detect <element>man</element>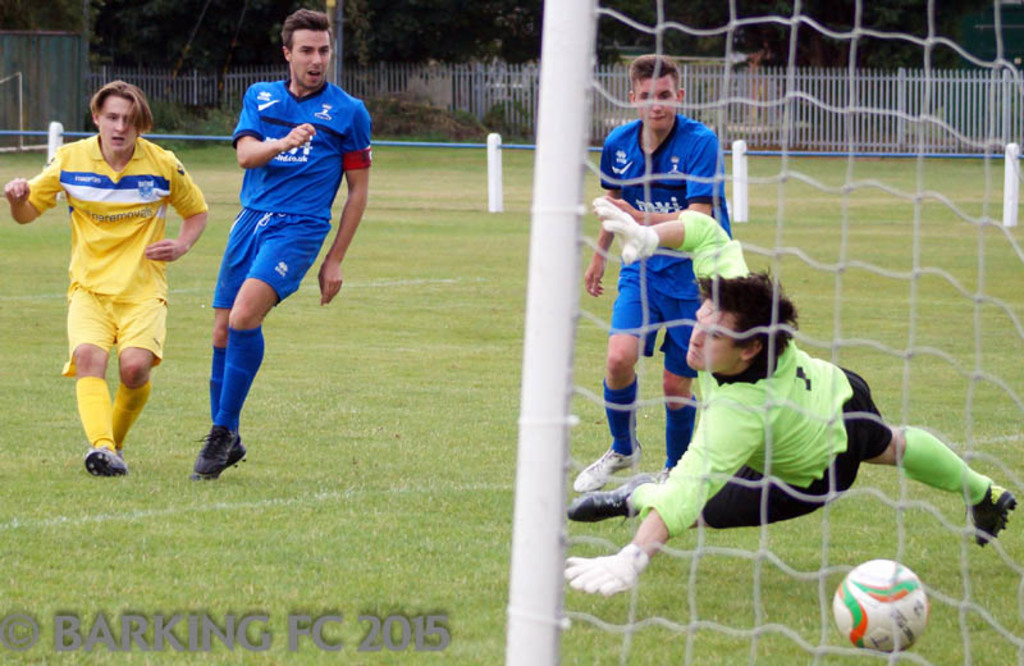
6,78,211,476
